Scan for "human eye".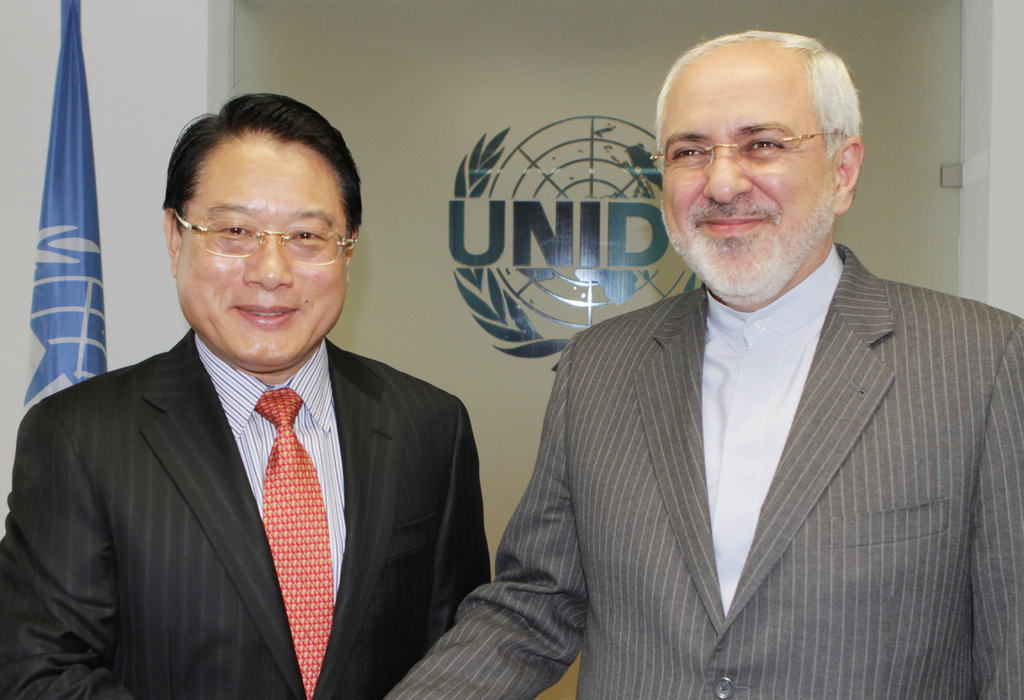
Scan result: bbox=[216, 221, 252, 239].
